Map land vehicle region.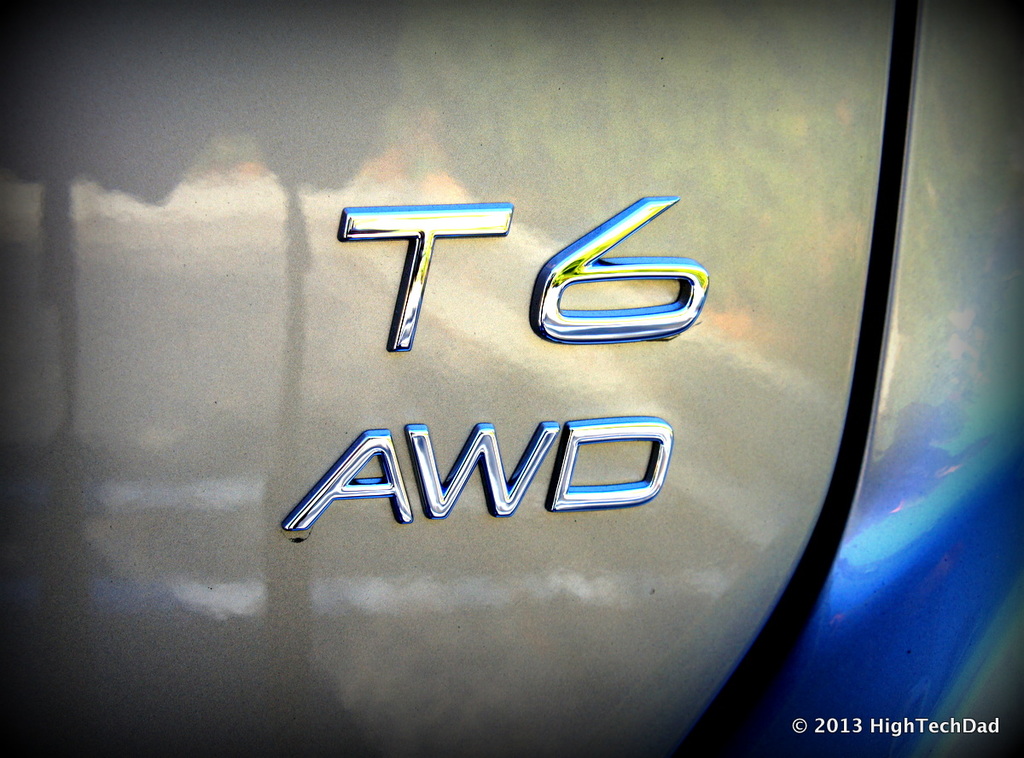
Mapped to 0:0:1023:757.
